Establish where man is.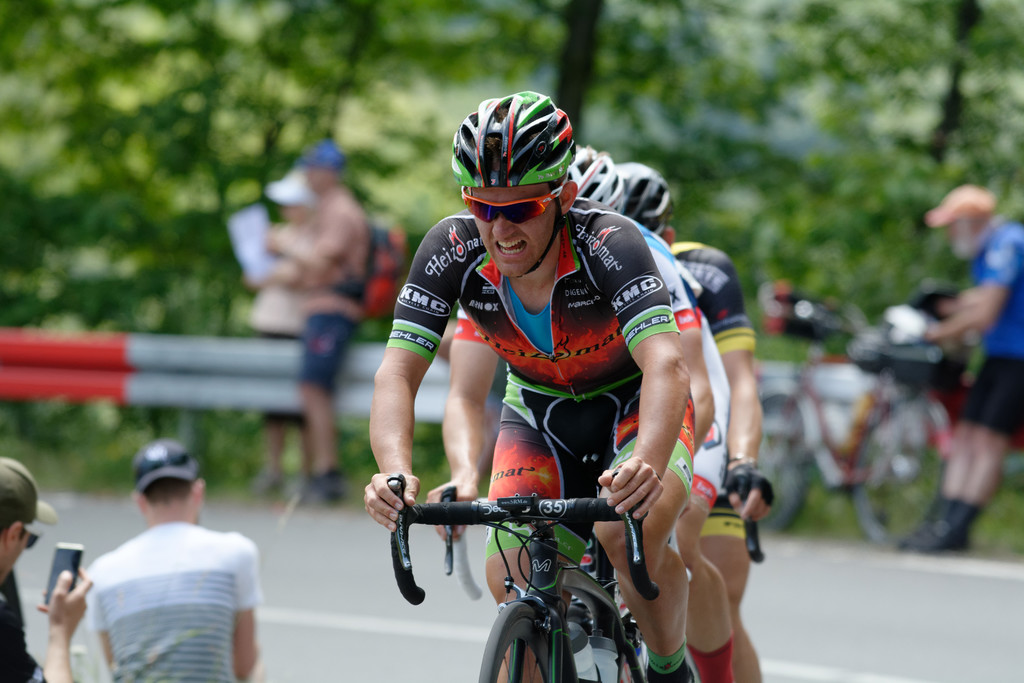
Established at {"left": 888, "top": 183, "right": 1023, "bottom": 556}.
